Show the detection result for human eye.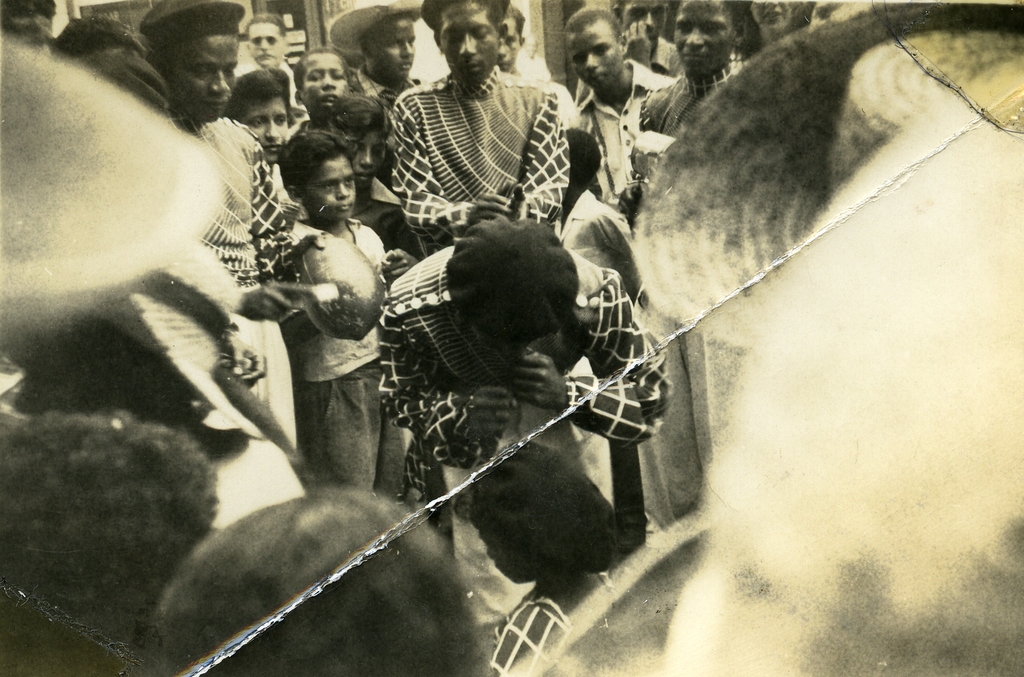
[471, 28, 489, 41].
